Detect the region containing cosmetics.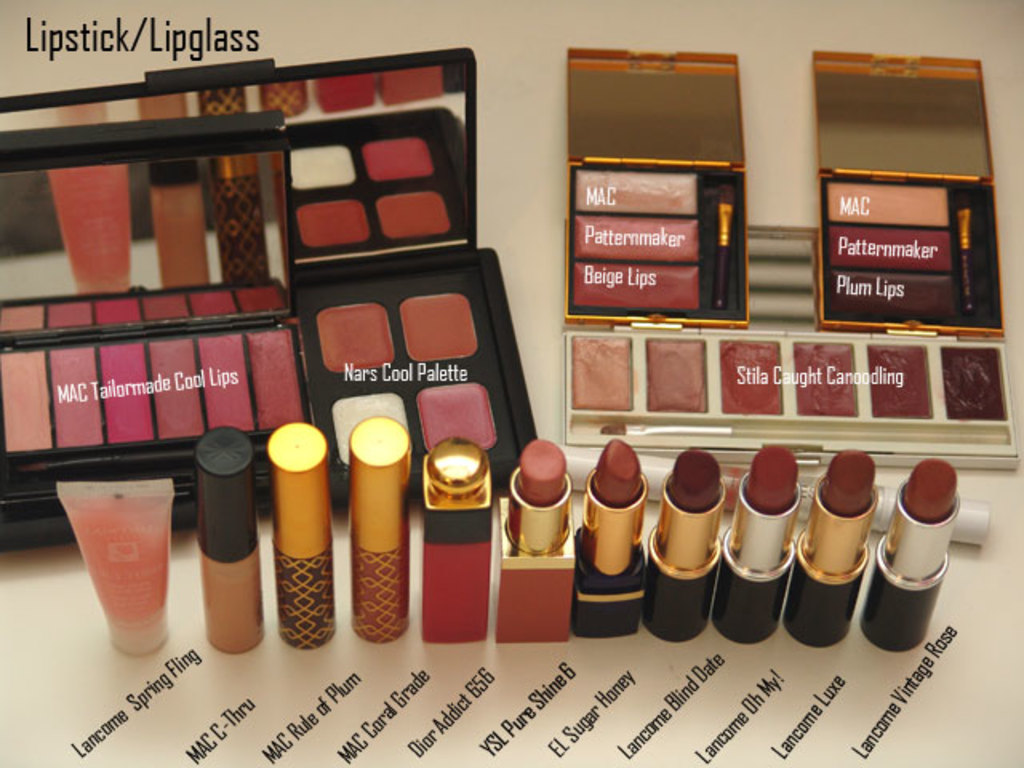
[714, 451, 802, 645].
